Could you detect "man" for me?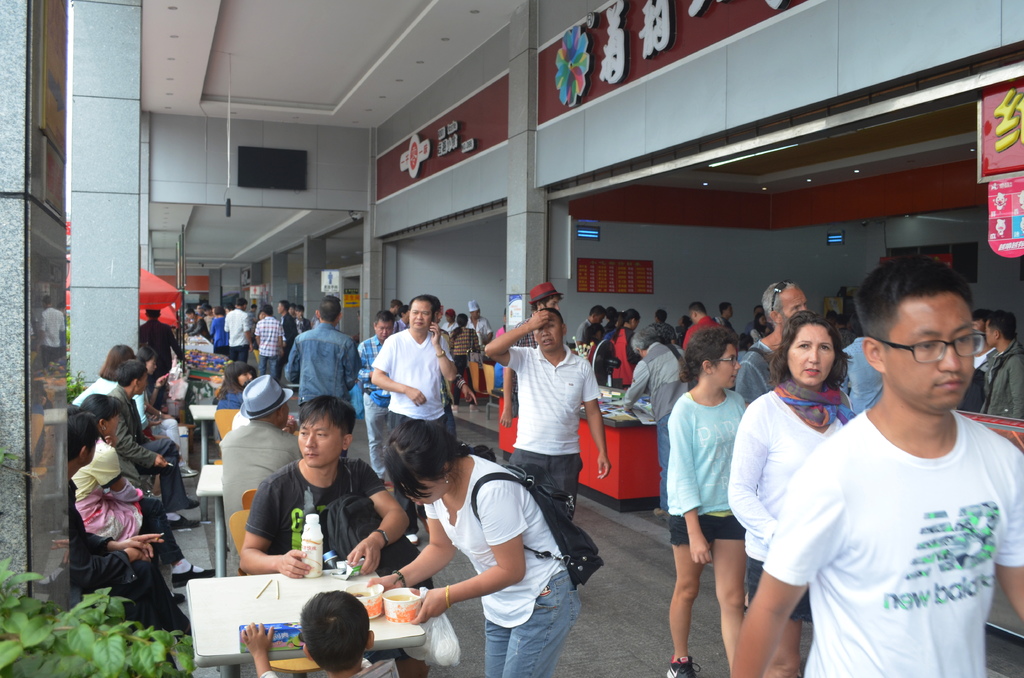
Detection result: <region>442, 308, 458, 335</region>.
